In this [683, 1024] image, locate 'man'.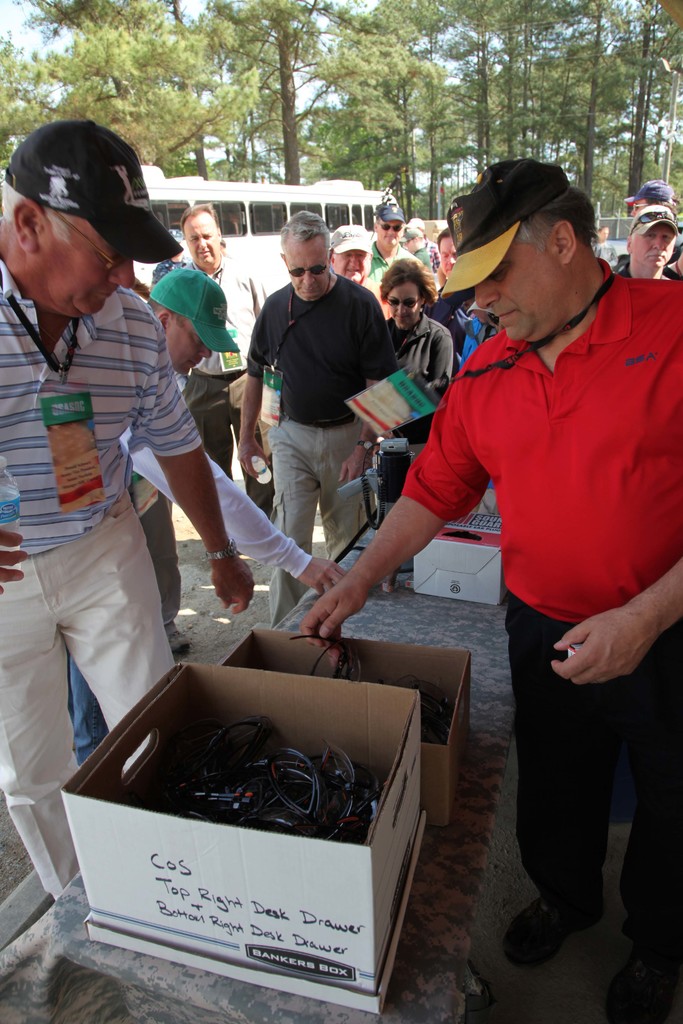
Bounding box: [69, 267, 349, 764].
